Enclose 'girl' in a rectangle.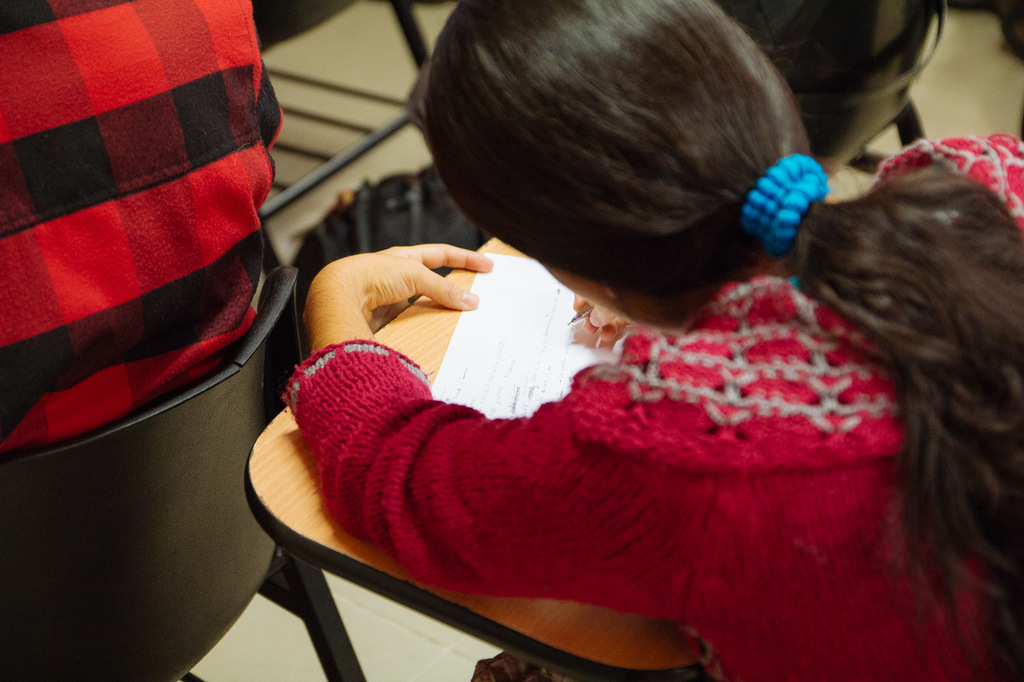
[x1=278, y1=0, x2=1023, y2=681].
